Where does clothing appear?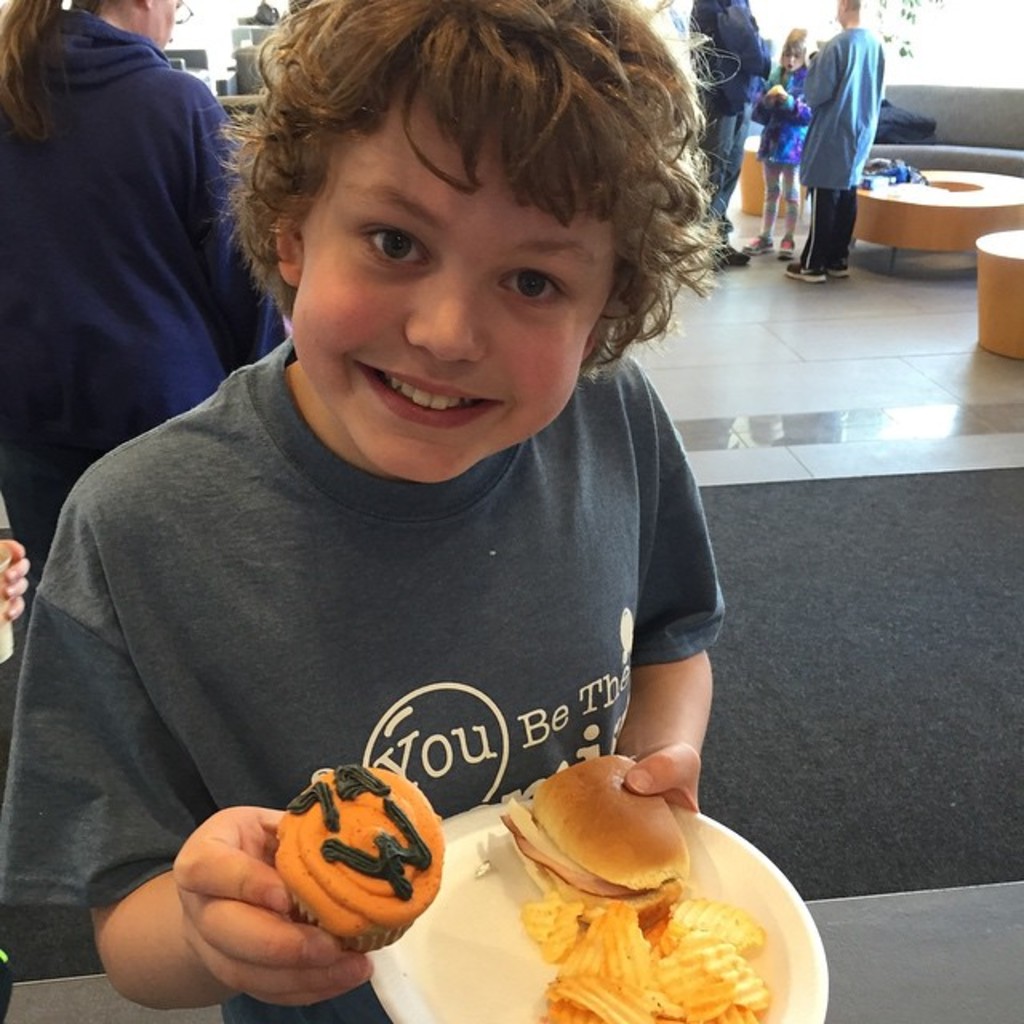
Appears at region(682, 0, 773, 234).
